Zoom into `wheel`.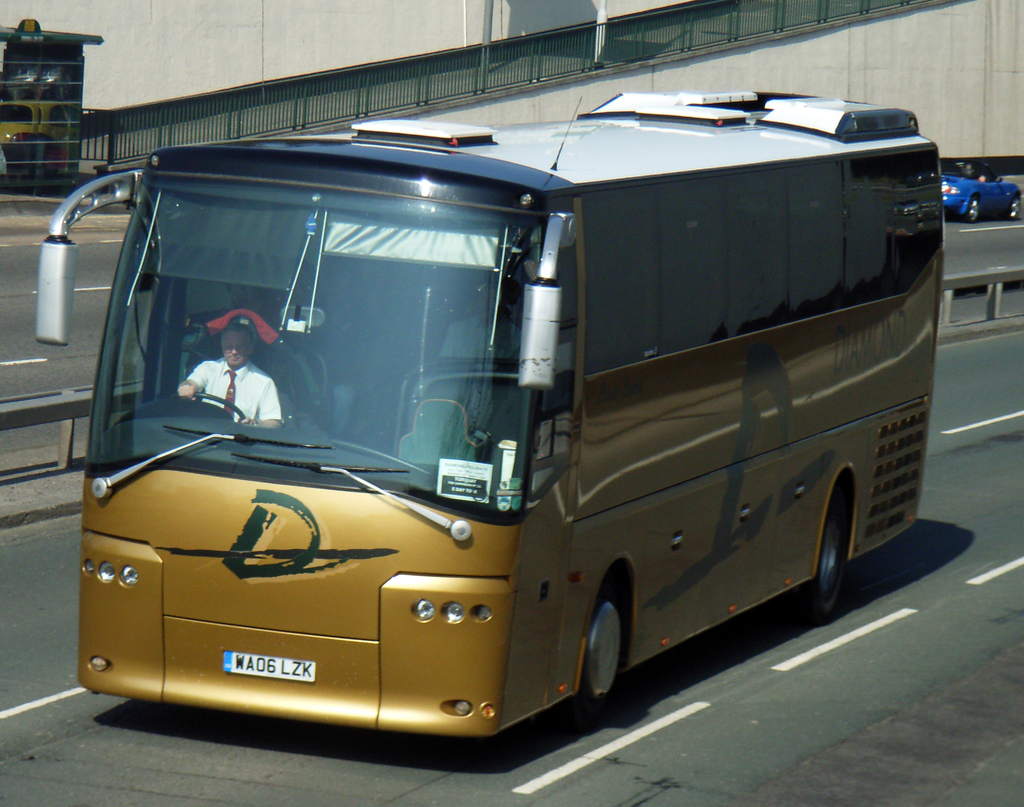
Zoom target: (x1=818, y1=499, x2=843, y2=604).
